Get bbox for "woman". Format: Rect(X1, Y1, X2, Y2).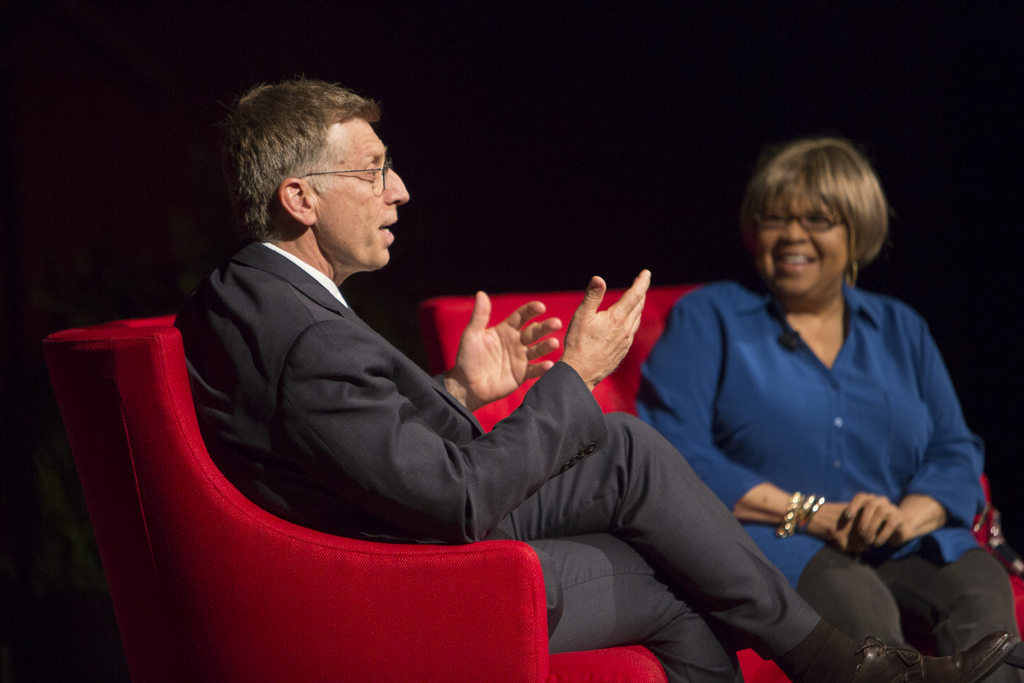
Rect(639, 145, 1023, 682).
